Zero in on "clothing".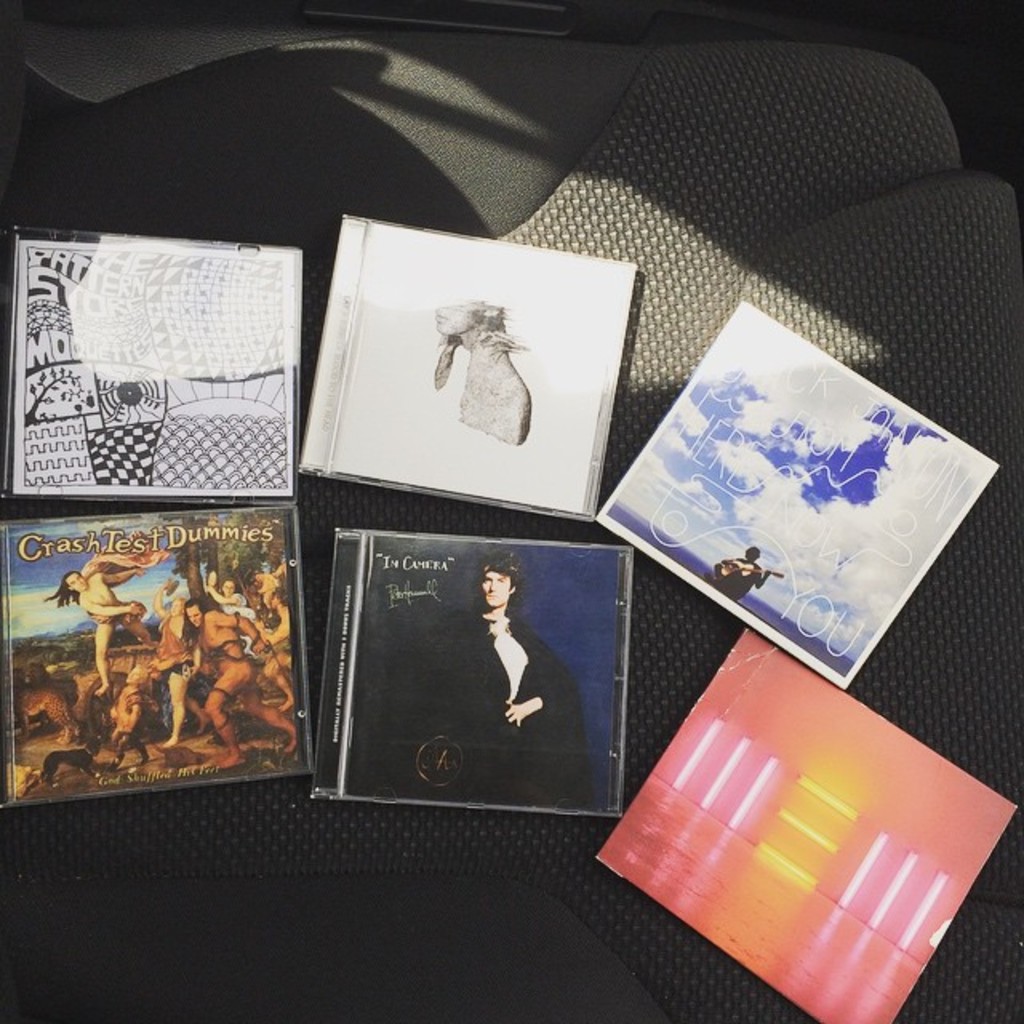
Zeroed in: box(419, 578, 603, 813).
